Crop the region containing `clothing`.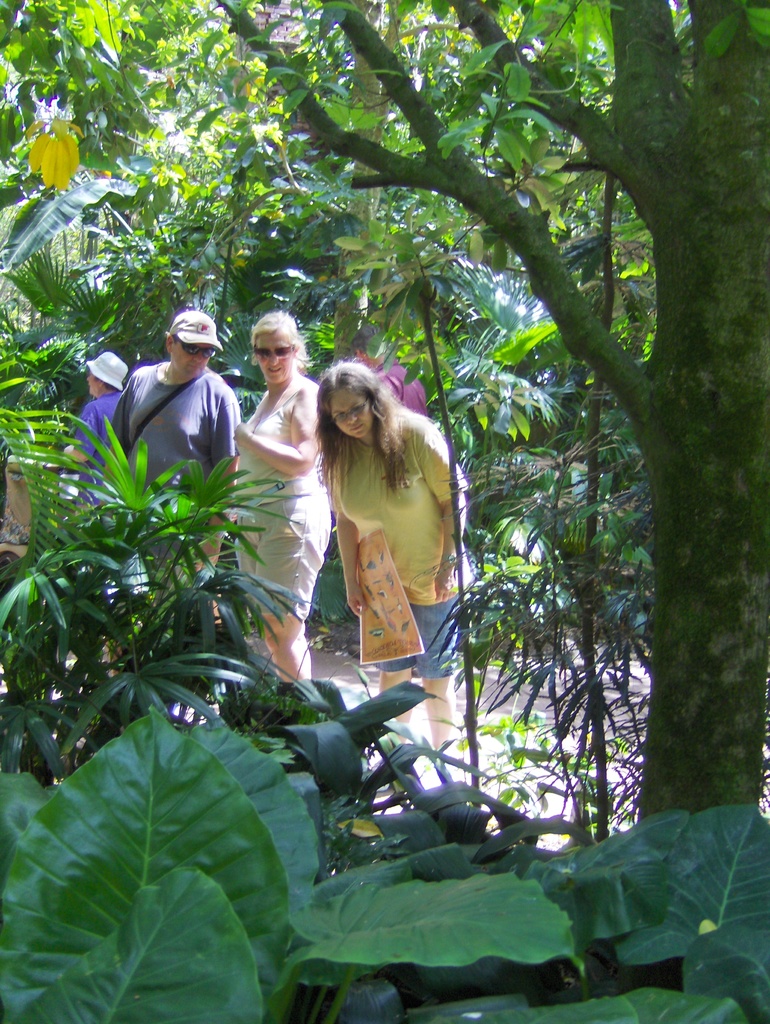
Crop region: <region>106, 362, 243, 569</region>.
